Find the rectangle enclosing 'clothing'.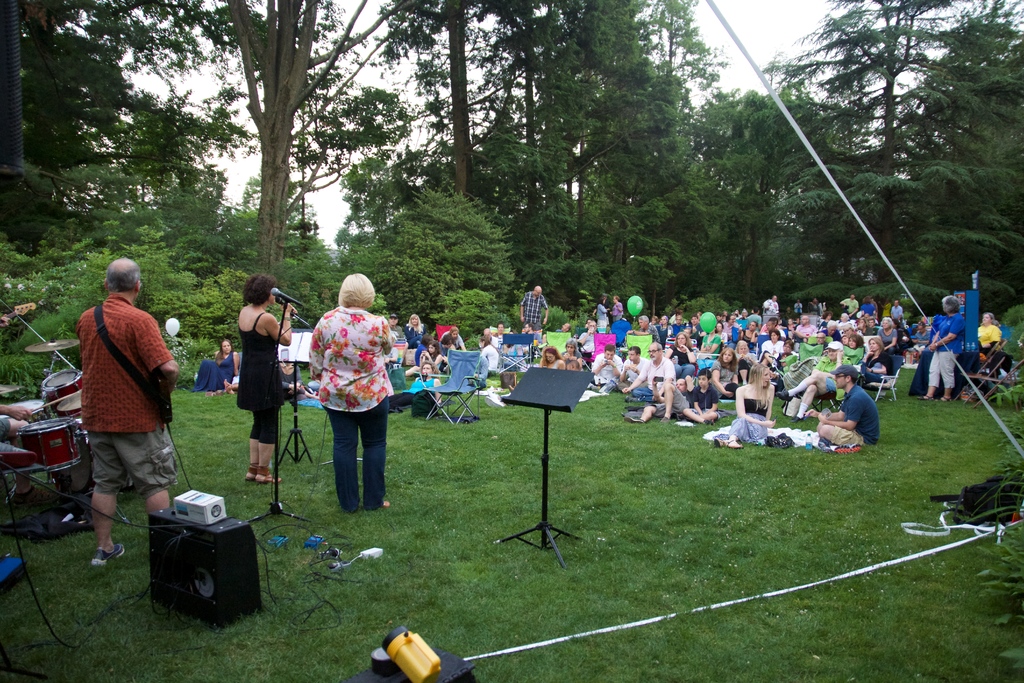
671, 313, 684, 323.
